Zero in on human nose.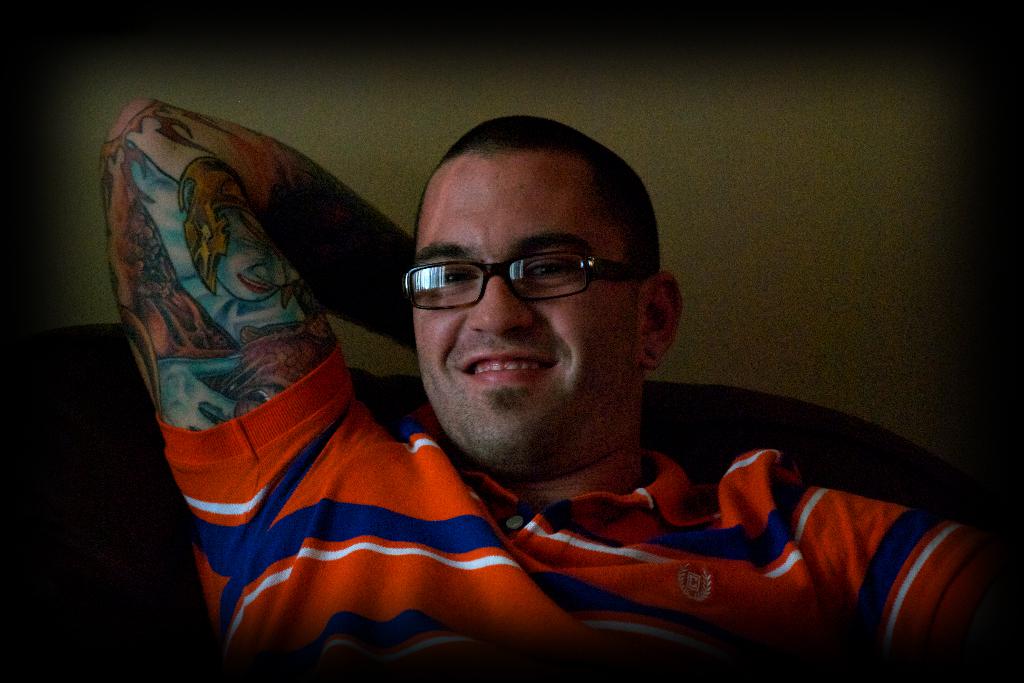
Zeroed in: 469 276 532 338.
